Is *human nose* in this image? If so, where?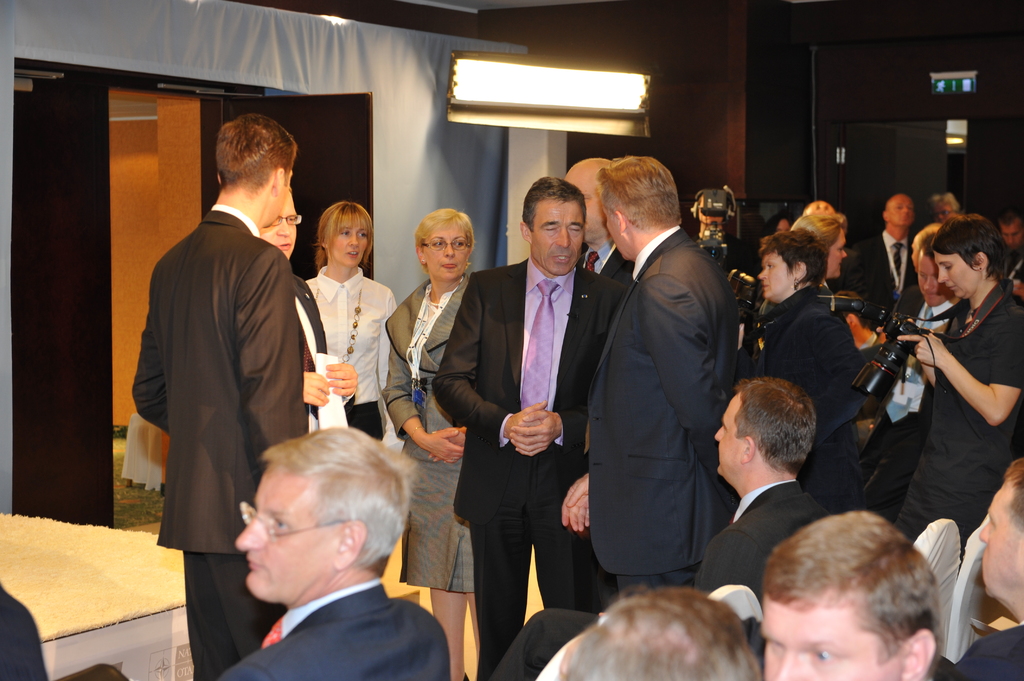
Yes, at bbox=[755, 266, 771, 280].
